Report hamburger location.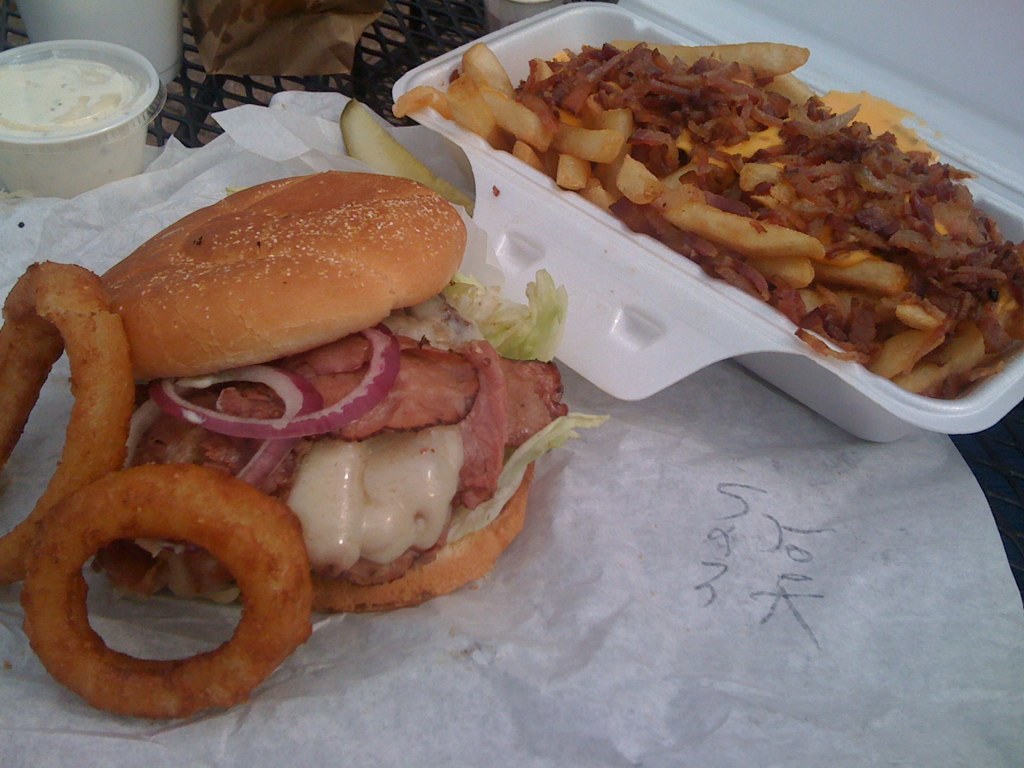
Report: pyautogui.locateOnScreen(98, 179, 611, 614).
